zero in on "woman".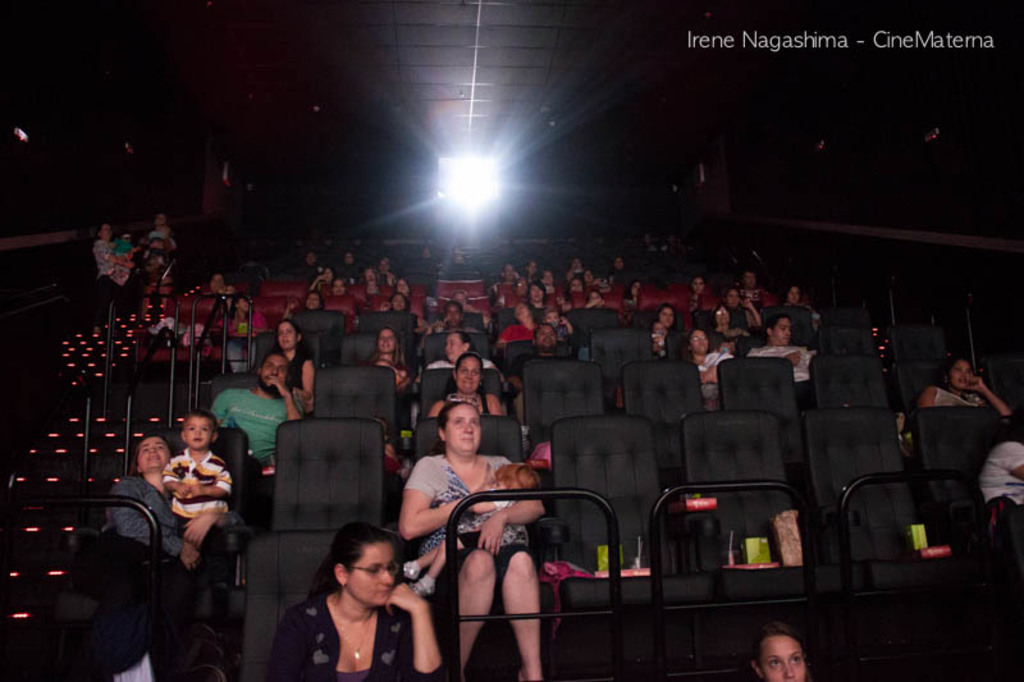
Zeroed in: pyautogui.locateOnScreen(781, 283, 823, 334).
